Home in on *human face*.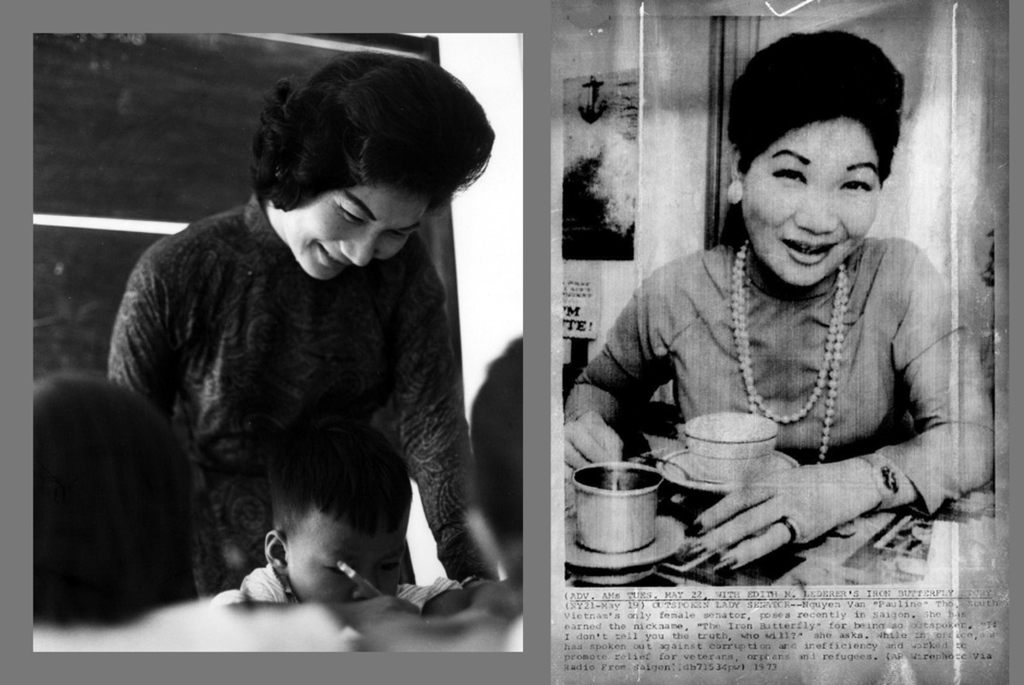
Homed in at rect(283, 188, 434, 280).
